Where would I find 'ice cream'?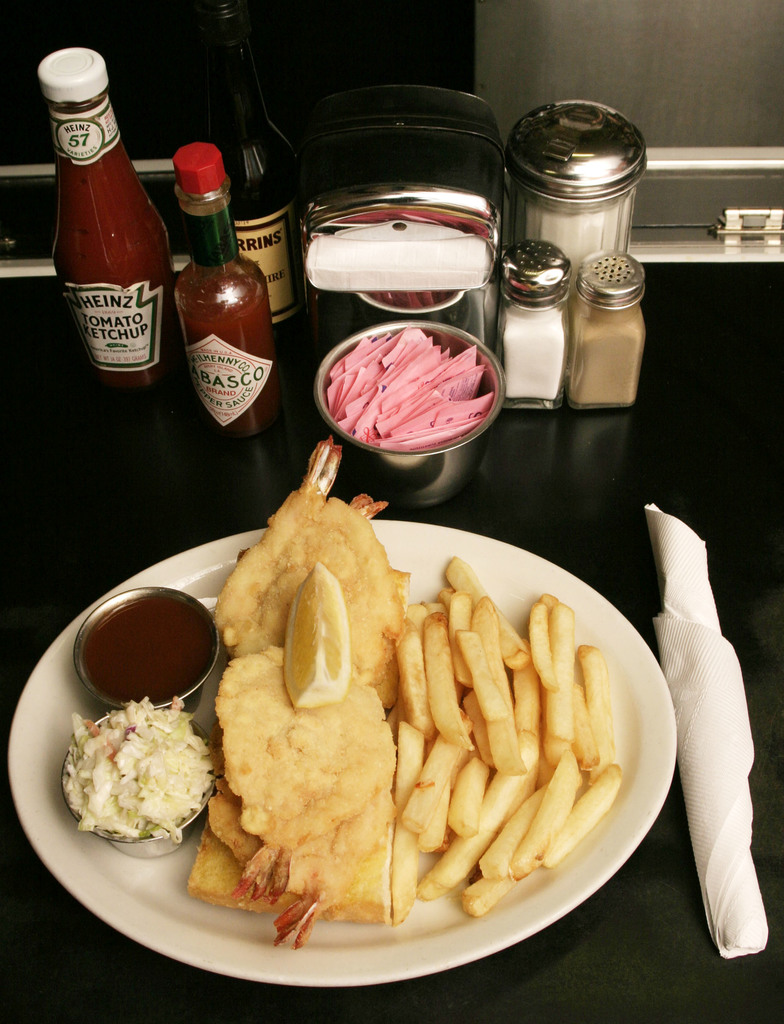
At [left=66, top=691, right=204, bottom=859].
